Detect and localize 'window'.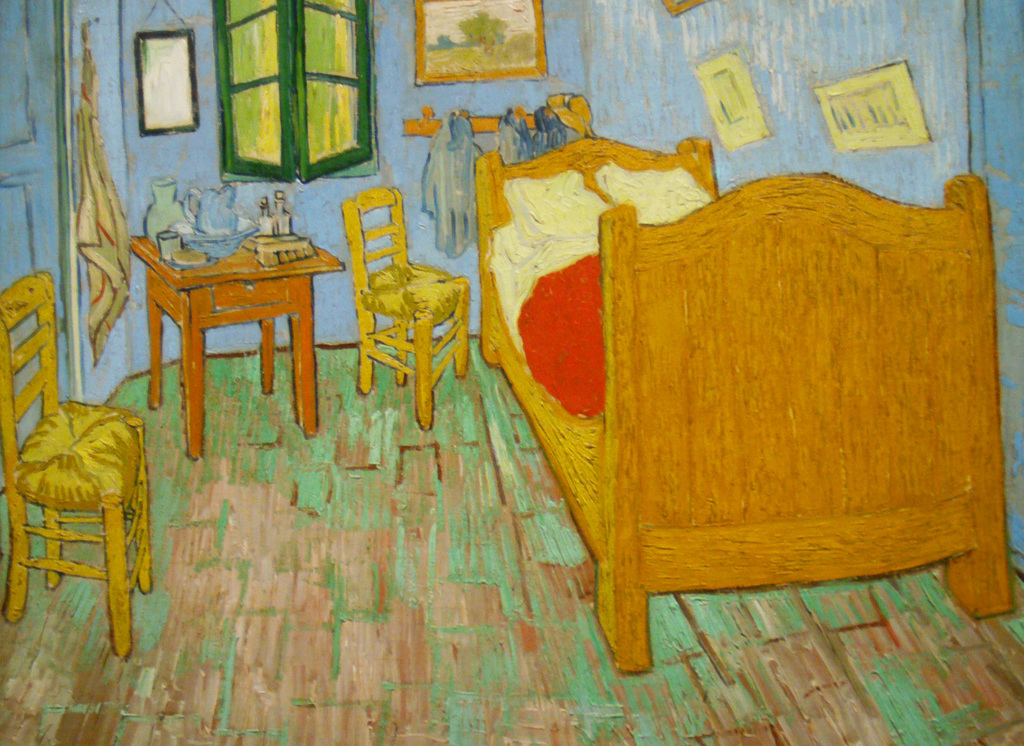
Localized at select_region(216, 0, 370, 194).
